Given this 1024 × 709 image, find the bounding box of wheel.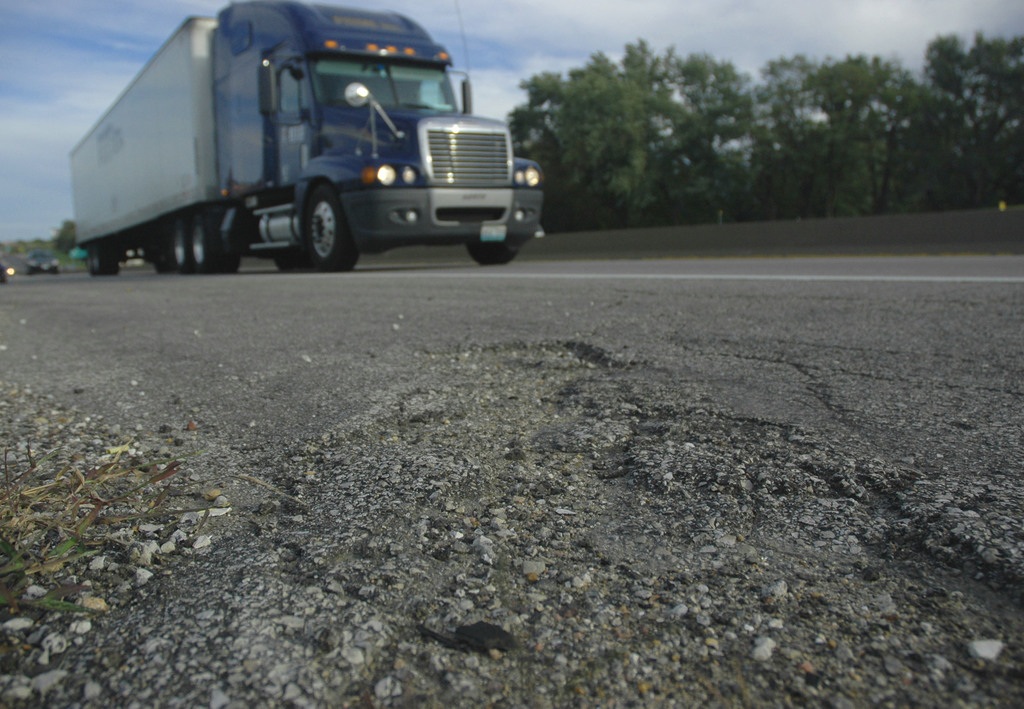
219/250/237/273.
